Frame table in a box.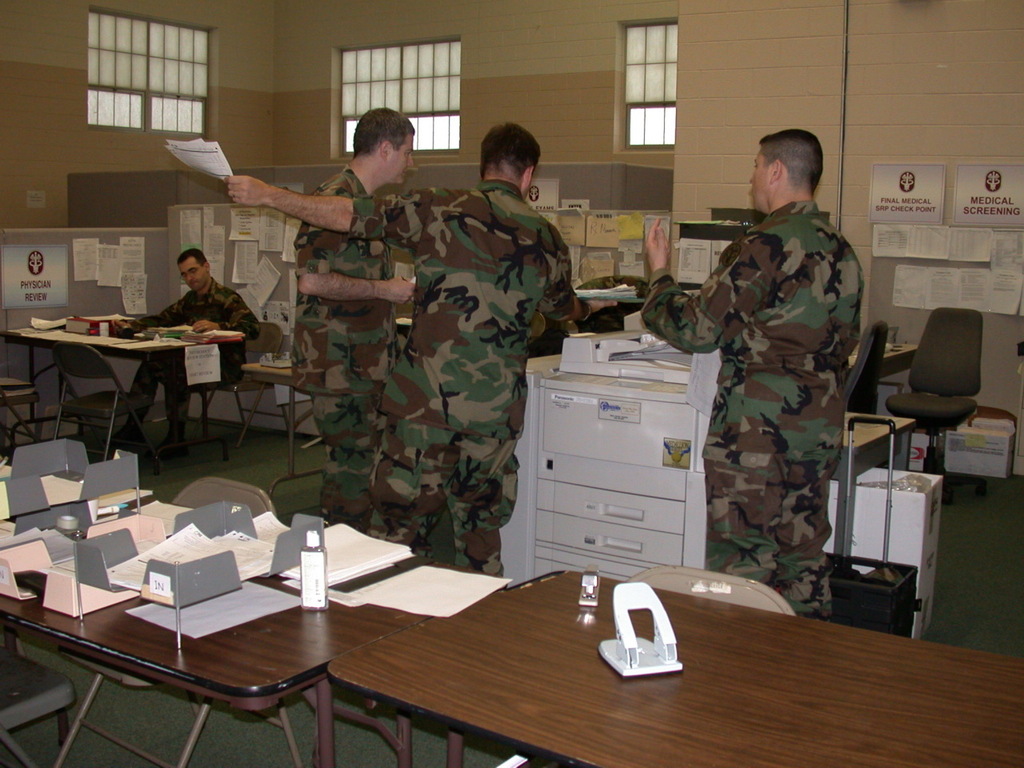
x1=326 y1=562 x2=1023 y2=767.
